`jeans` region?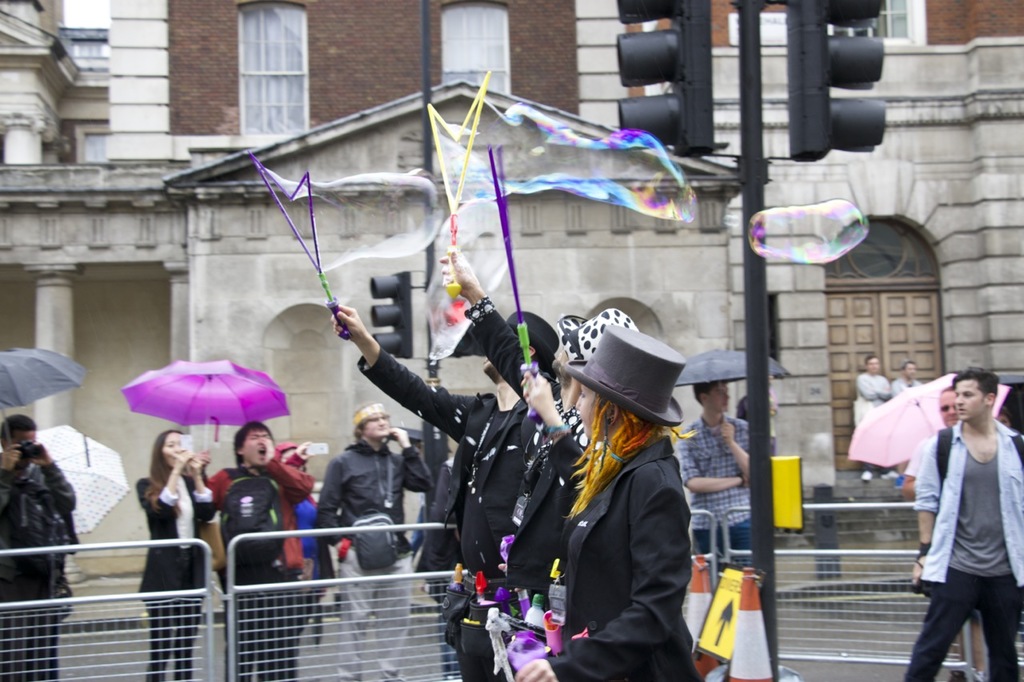
688, 519, 757, 572
